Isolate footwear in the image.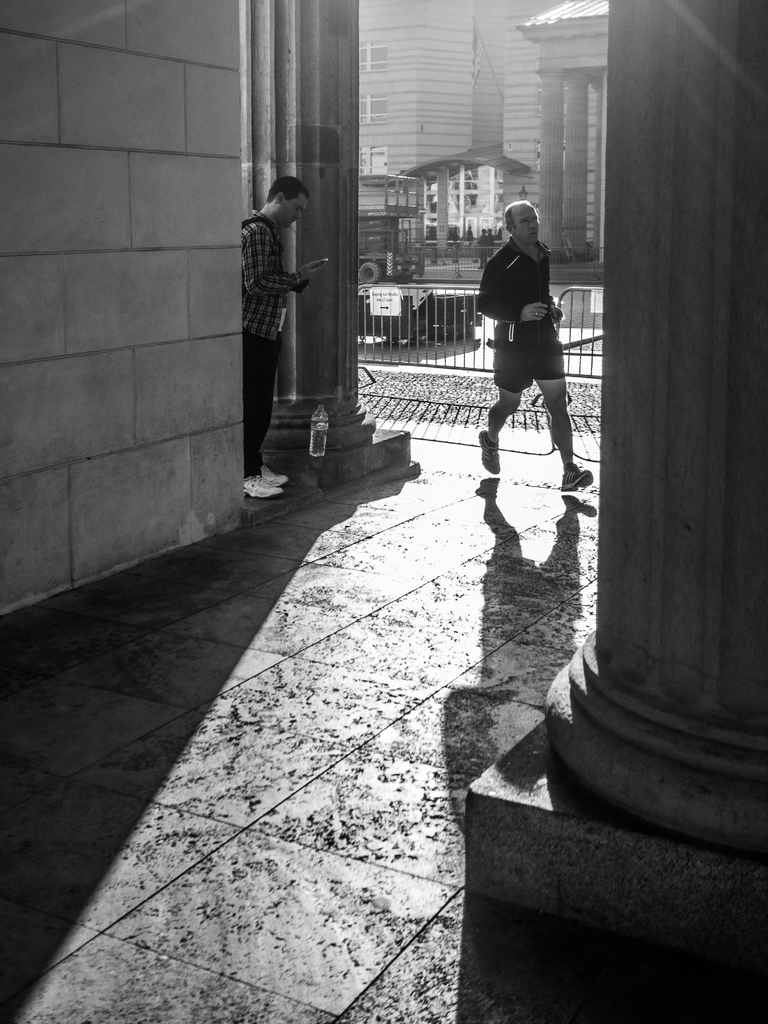
Isolated region: 258:460:295:486.
